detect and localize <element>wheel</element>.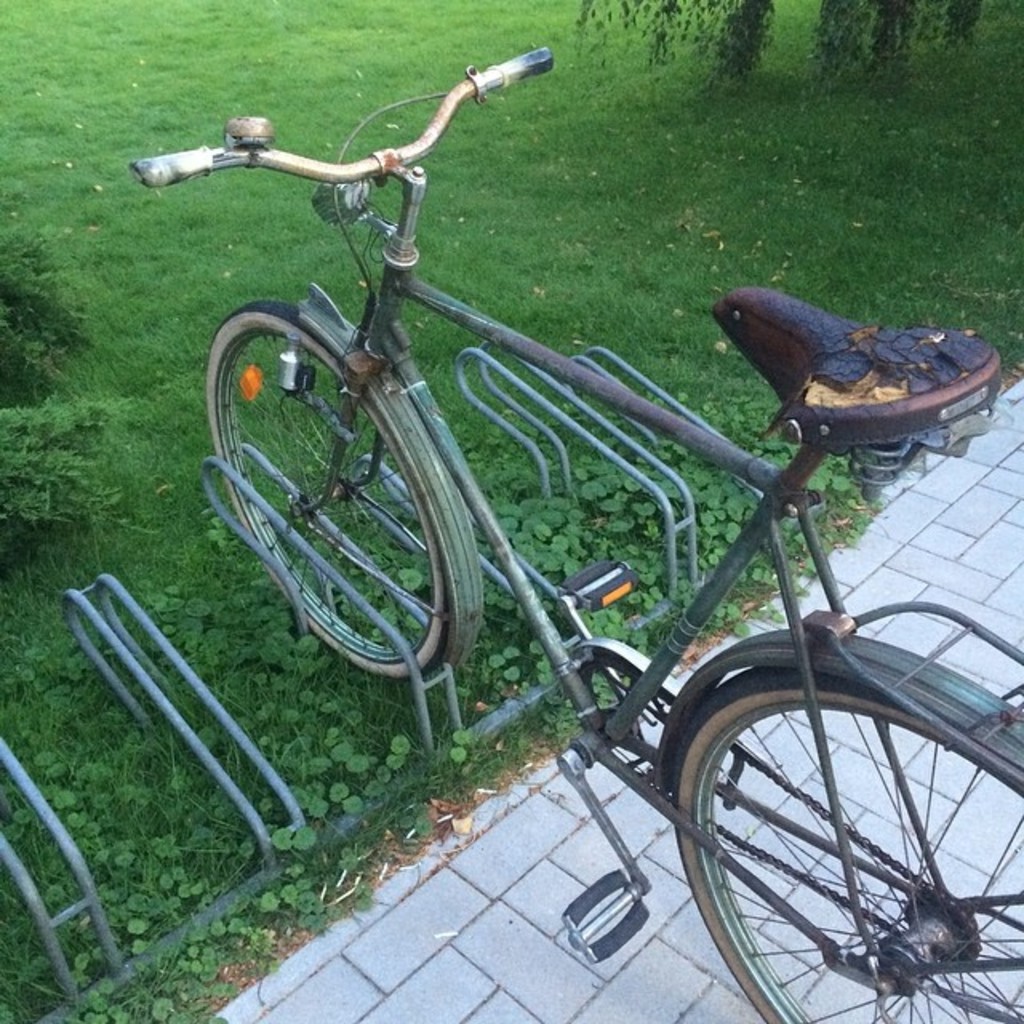
Localized at [left=686, top=704, right=1022, bottom=1022].
